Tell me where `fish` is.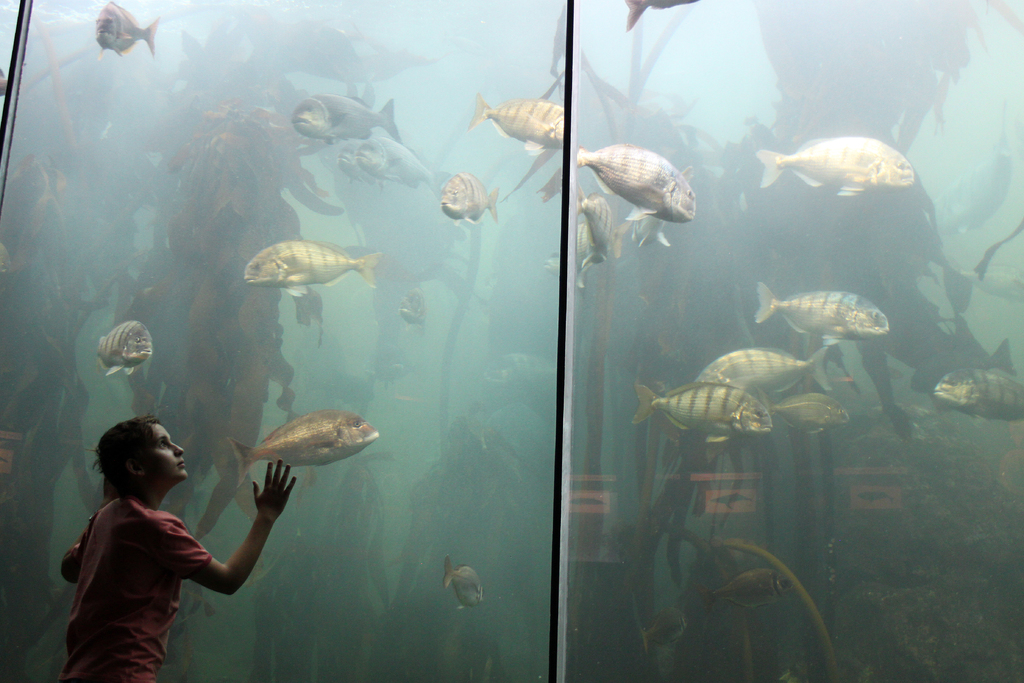
`fish` is at 698, 345, 834, 391.
